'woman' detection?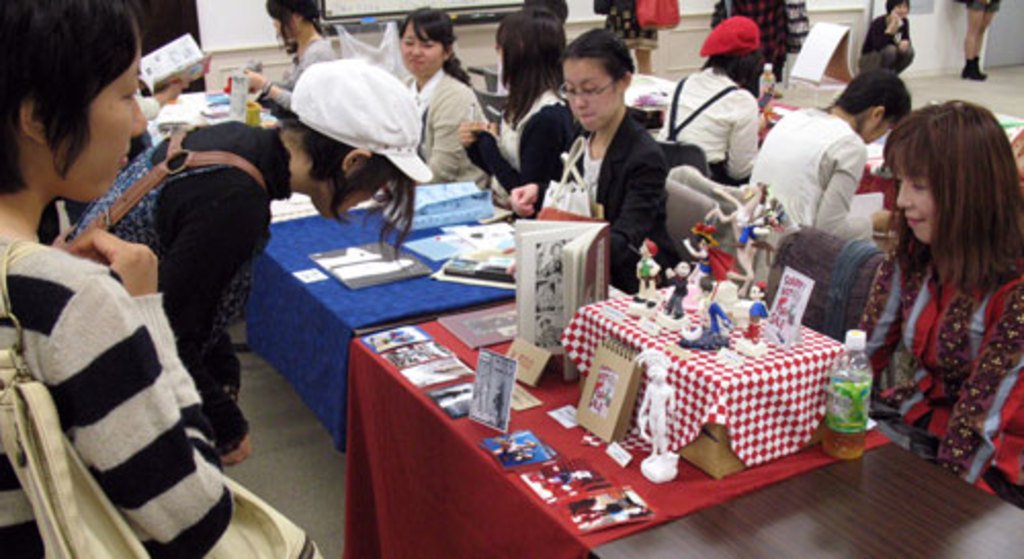
rect(655, 12, 756, 197)
